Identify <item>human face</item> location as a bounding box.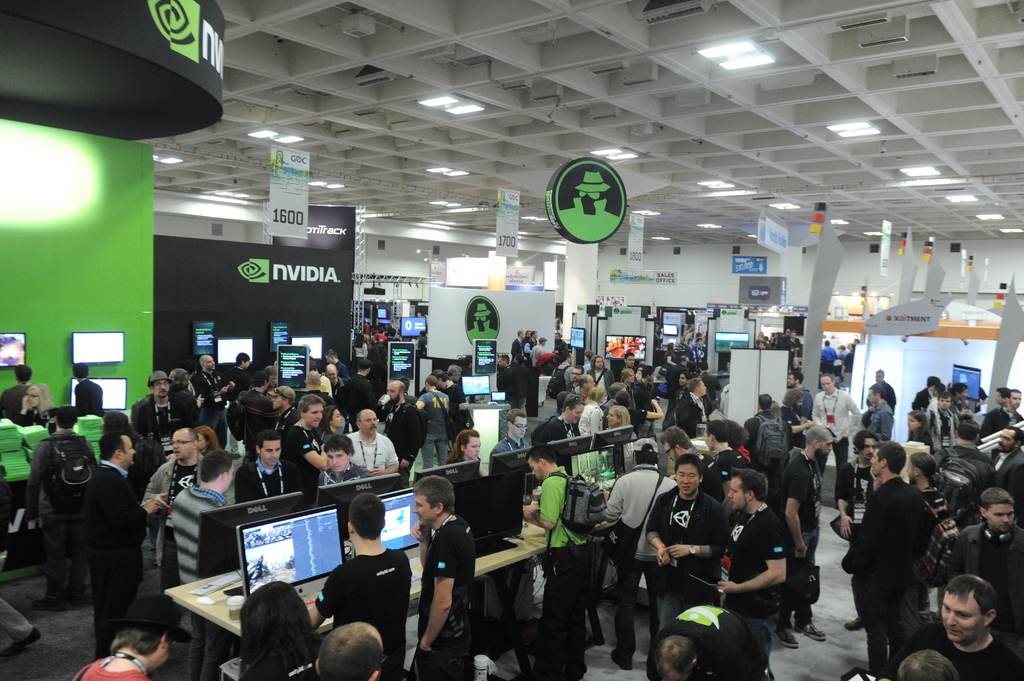
detection(726, 473, 749, 511).
